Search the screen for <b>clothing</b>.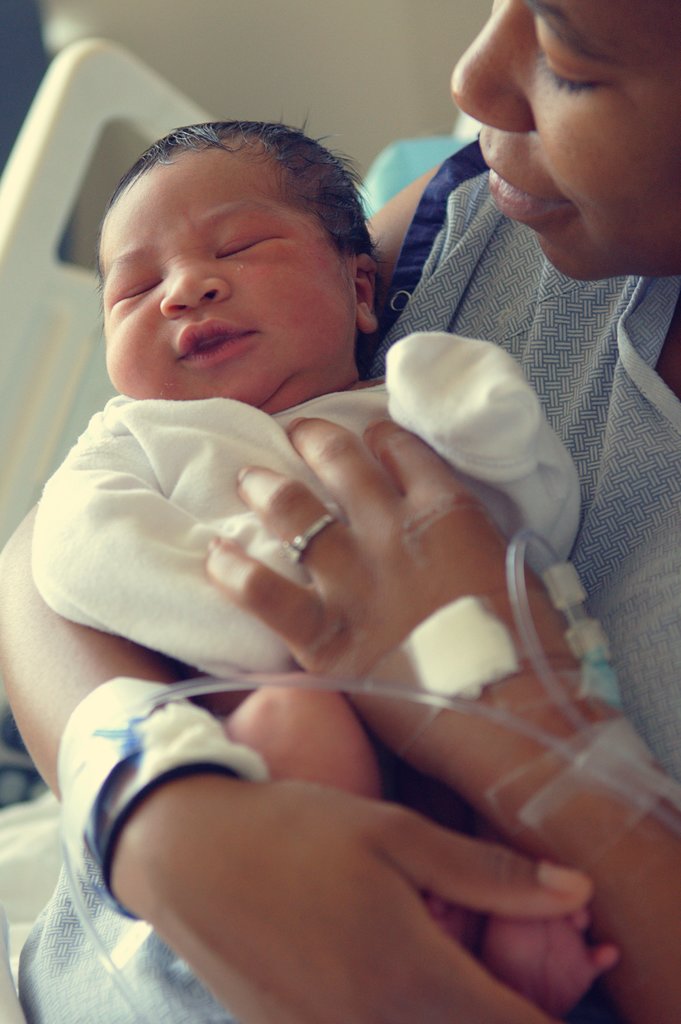
Found at x1=19 y1=142 x2=677 y2=1021.
